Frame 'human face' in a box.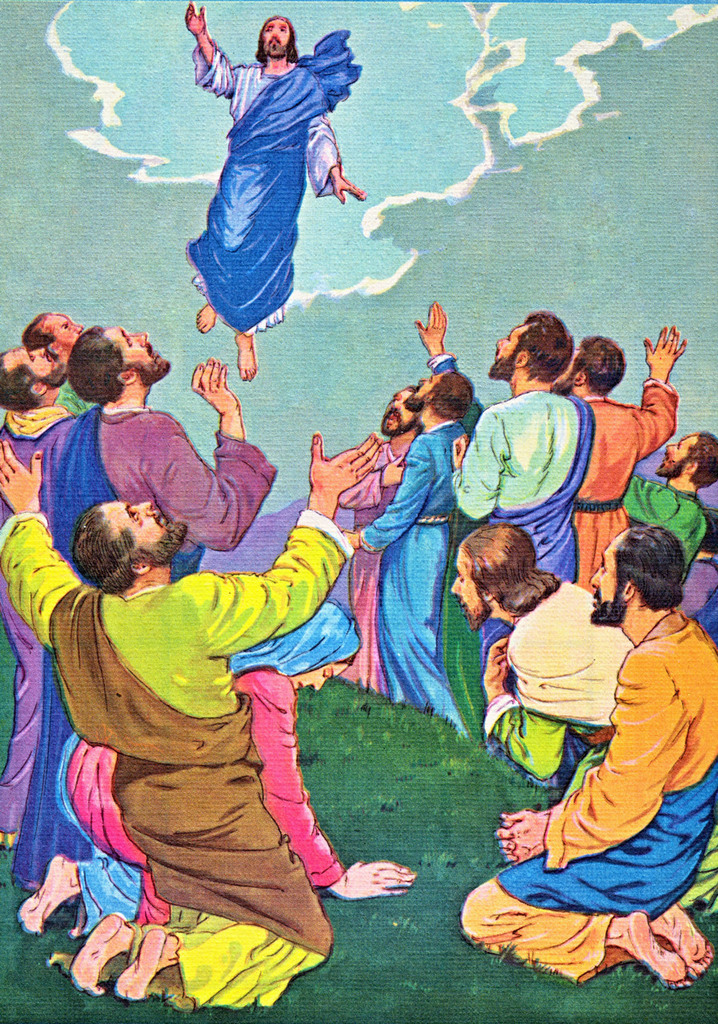
detection(8, 348, 74, 392).
